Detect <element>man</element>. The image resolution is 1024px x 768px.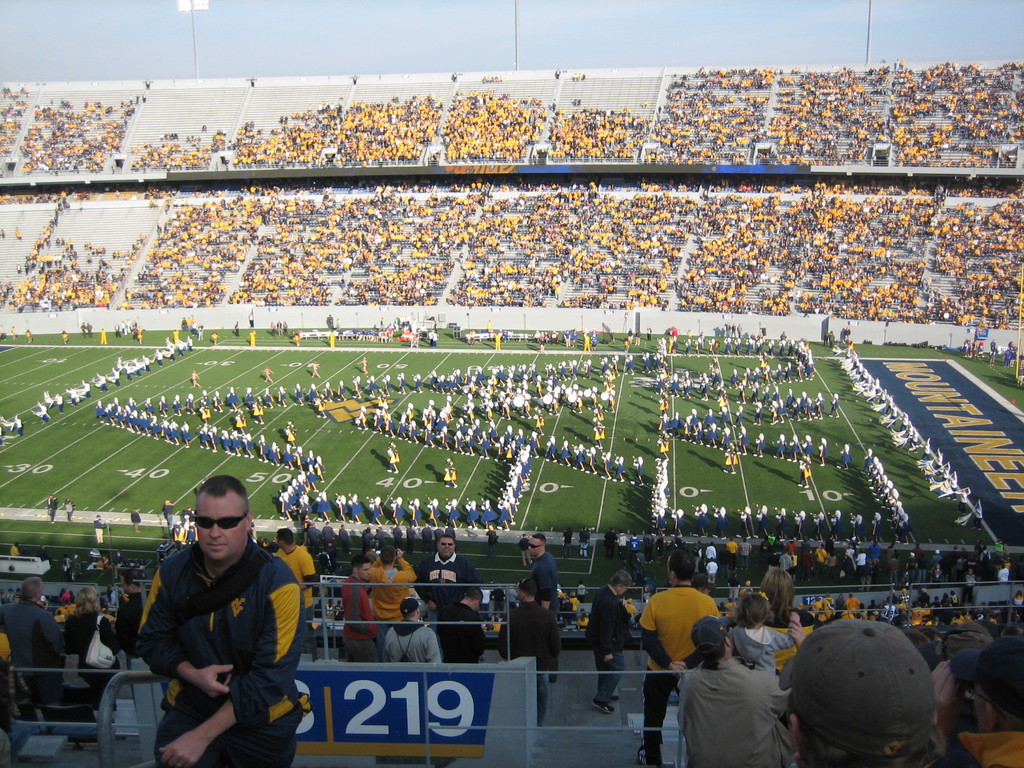
box=[196, 321, 202, 344].
